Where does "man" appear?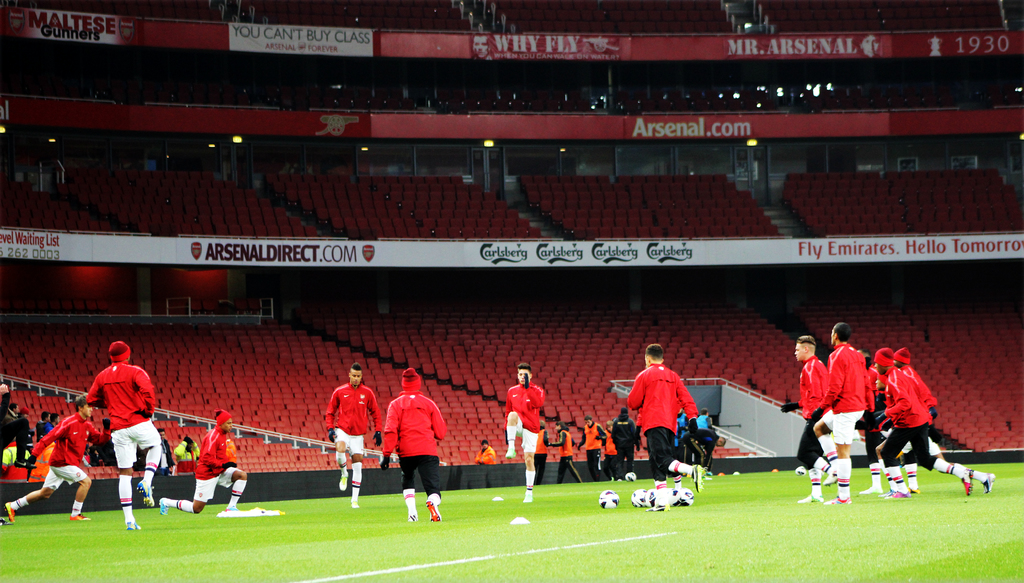
Appears at select_region(1, 391, 114, 523).
